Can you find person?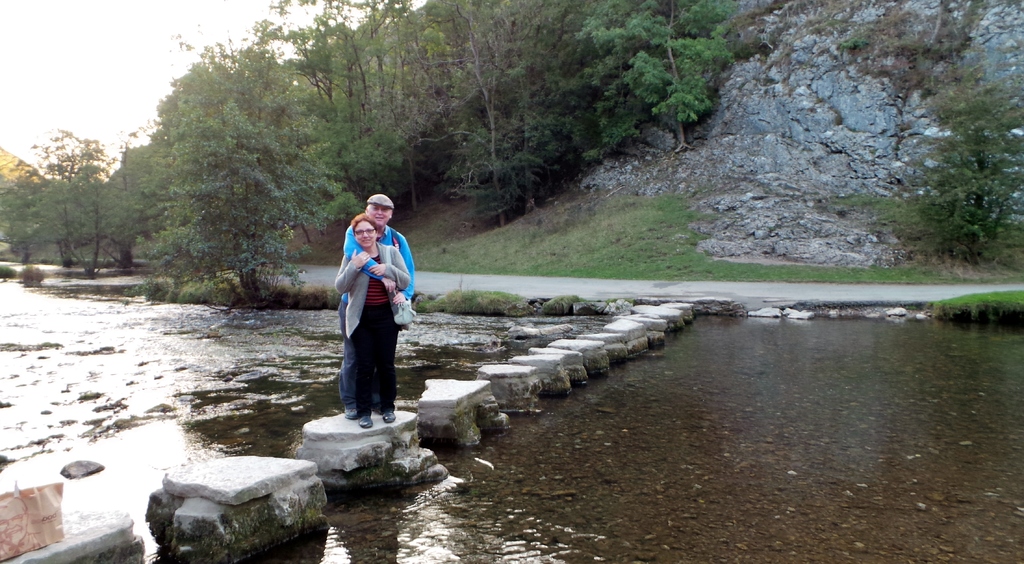
Yes, bounding box: <bbox>337, 216, 408, 426</bbox>.
